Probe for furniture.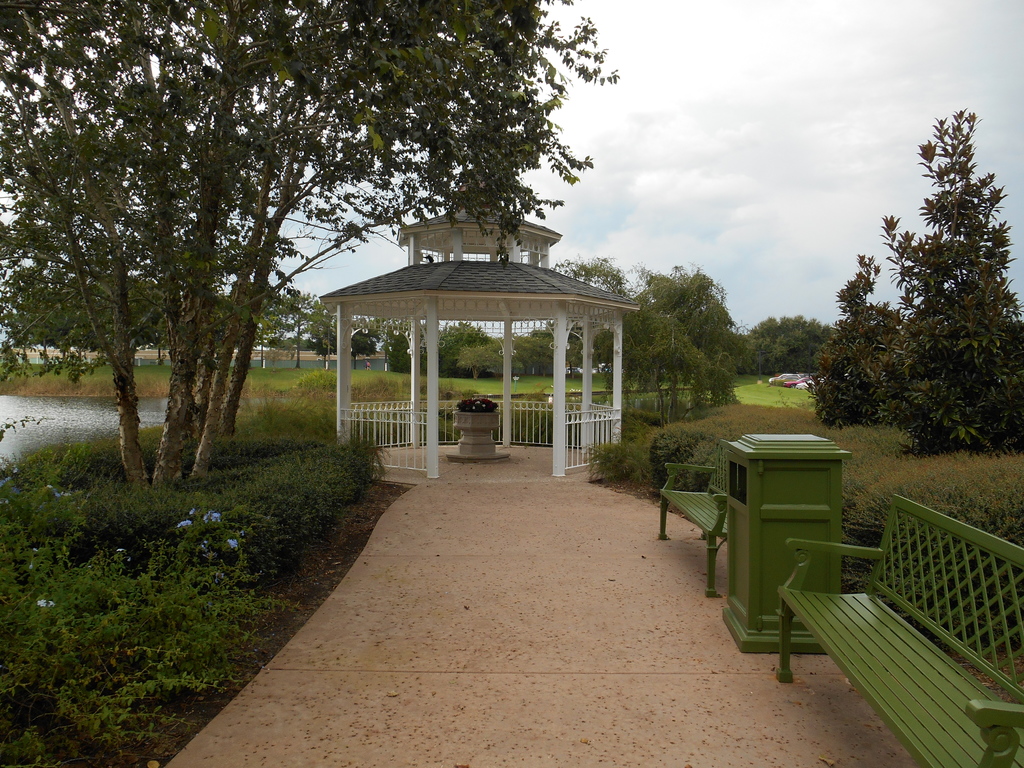
Probe result: region(660, 438, 731, 598).
